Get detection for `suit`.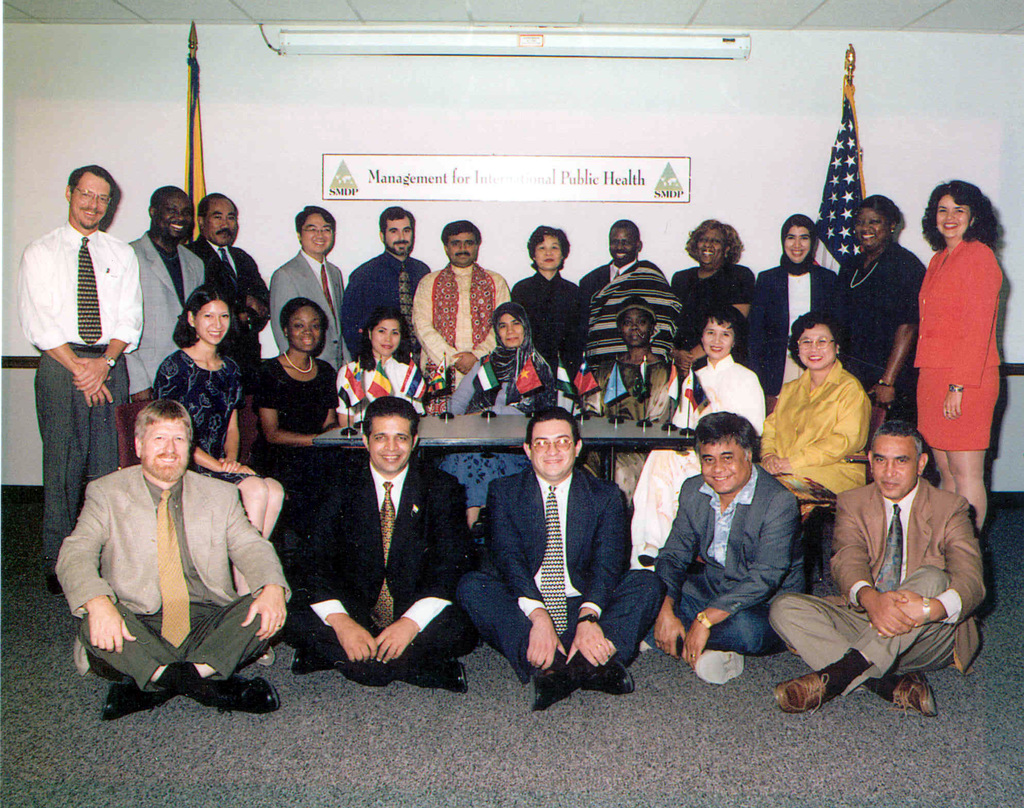
Detection: bbox(632, 464, 812, 657).
